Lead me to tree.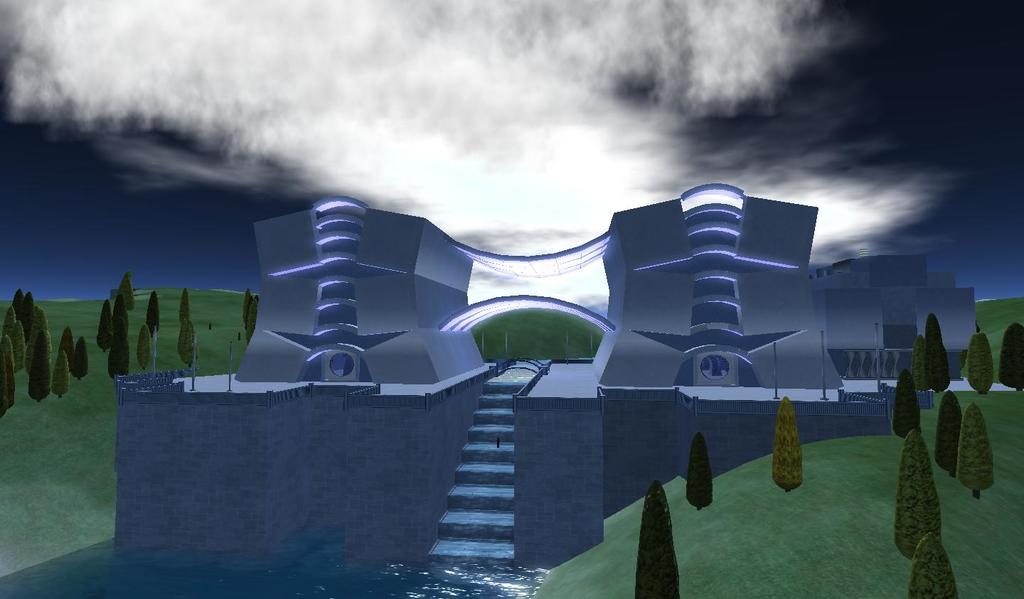
Lead to rect(144, 288, 161, 340).
